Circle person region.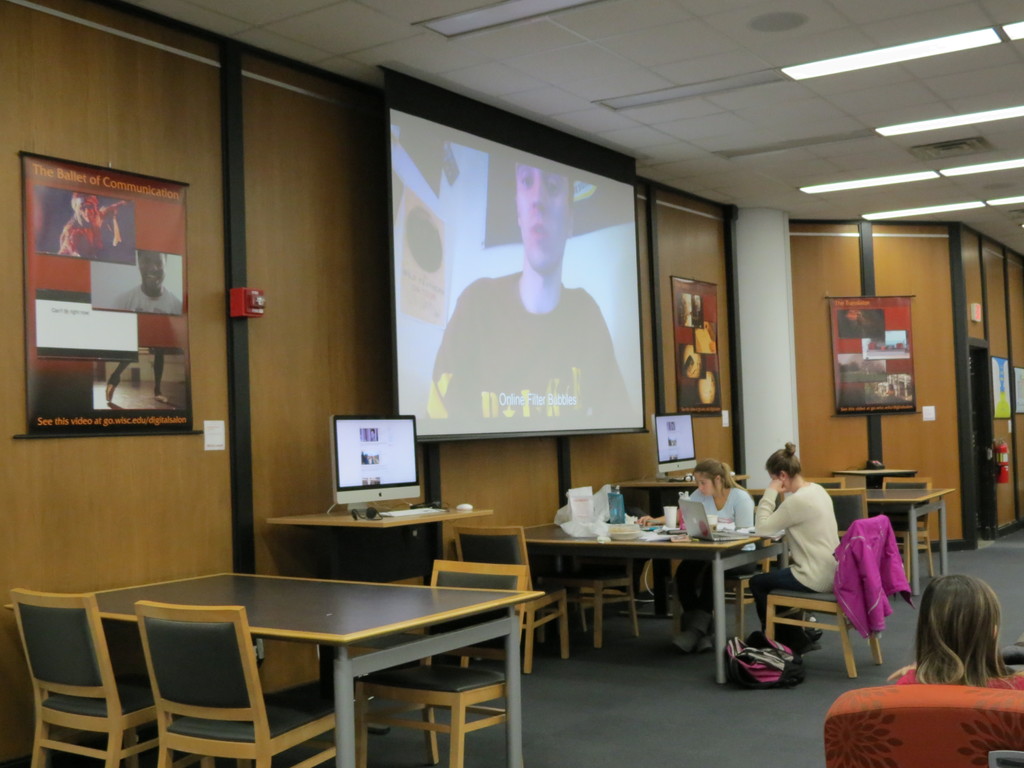
Region: Rect(113, 249, 189, 316).
